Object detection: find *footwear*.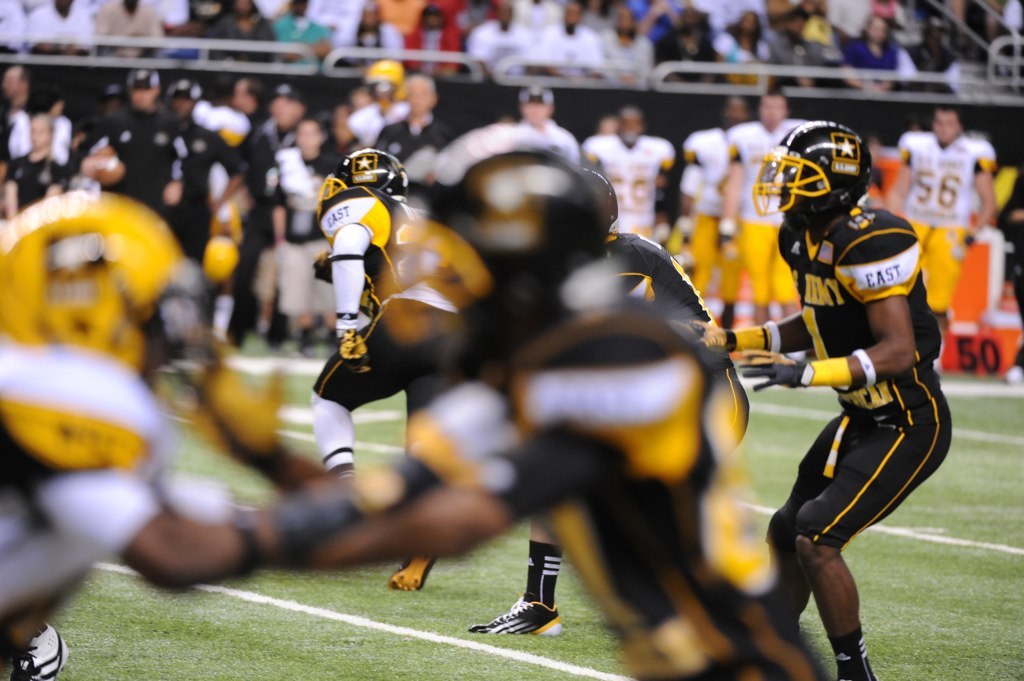
<region>470, 601, 567, 637</region>.
